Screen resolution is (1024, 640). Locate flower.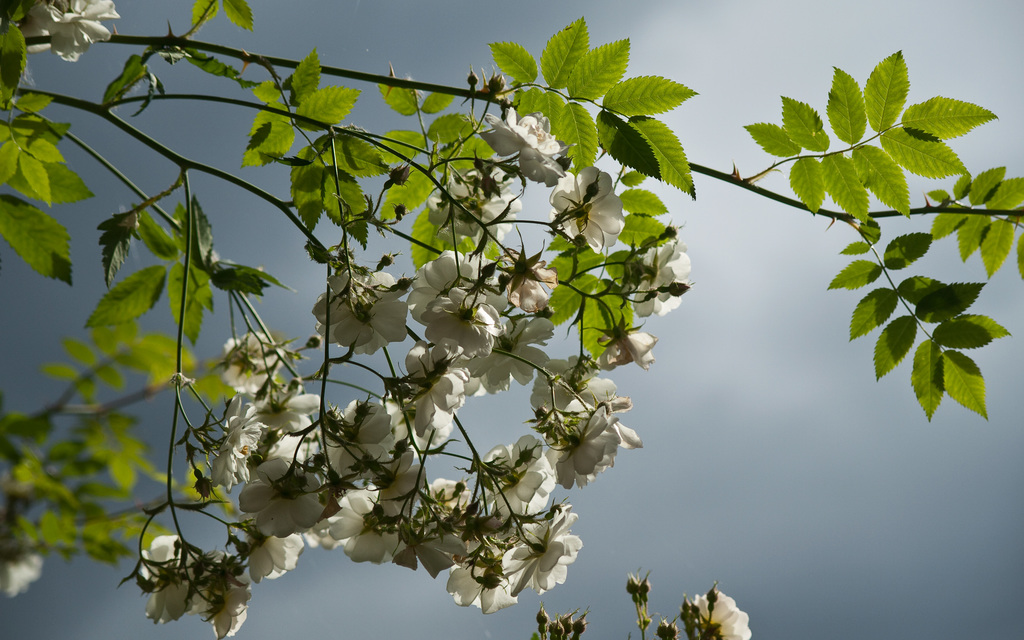
BBox(464, 321, 560, 401).
